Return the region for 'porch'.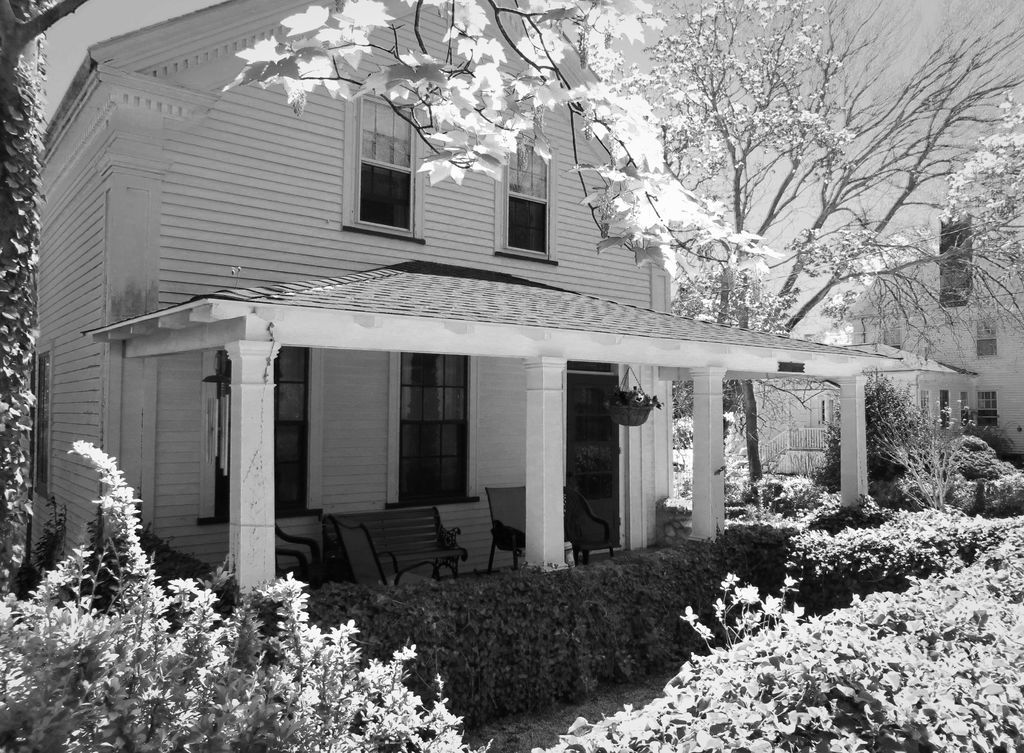
Rect(143, 496, 870, 729).
